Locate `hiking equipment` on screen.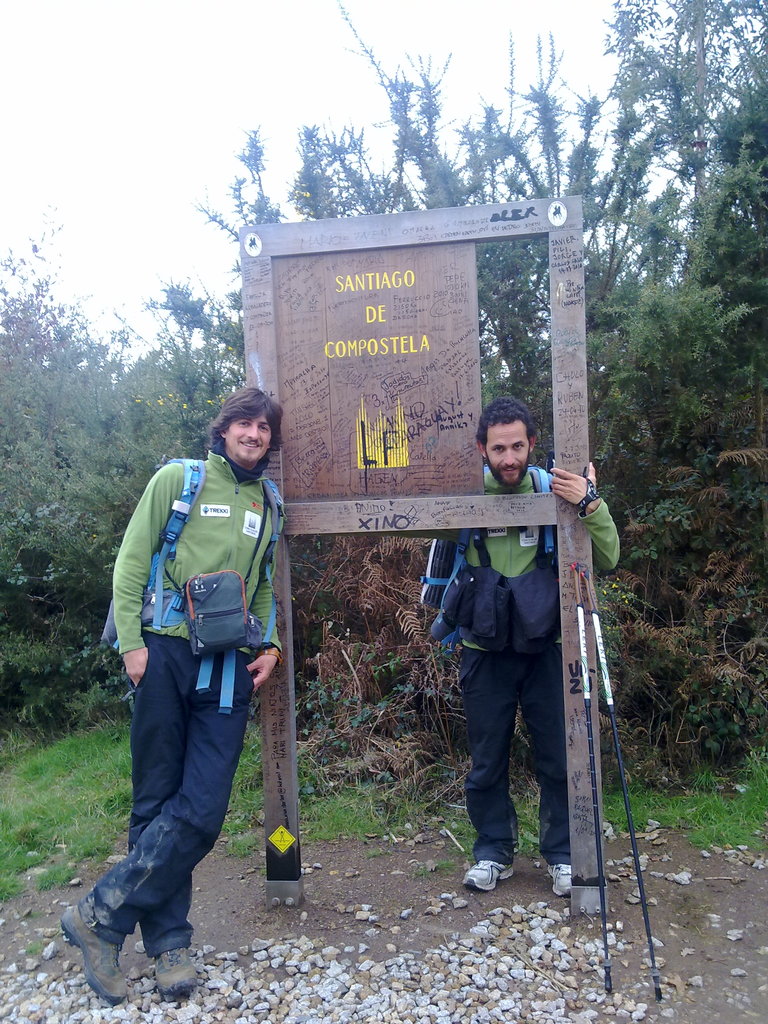
On screen at region(584, 566, 668, 1005).
